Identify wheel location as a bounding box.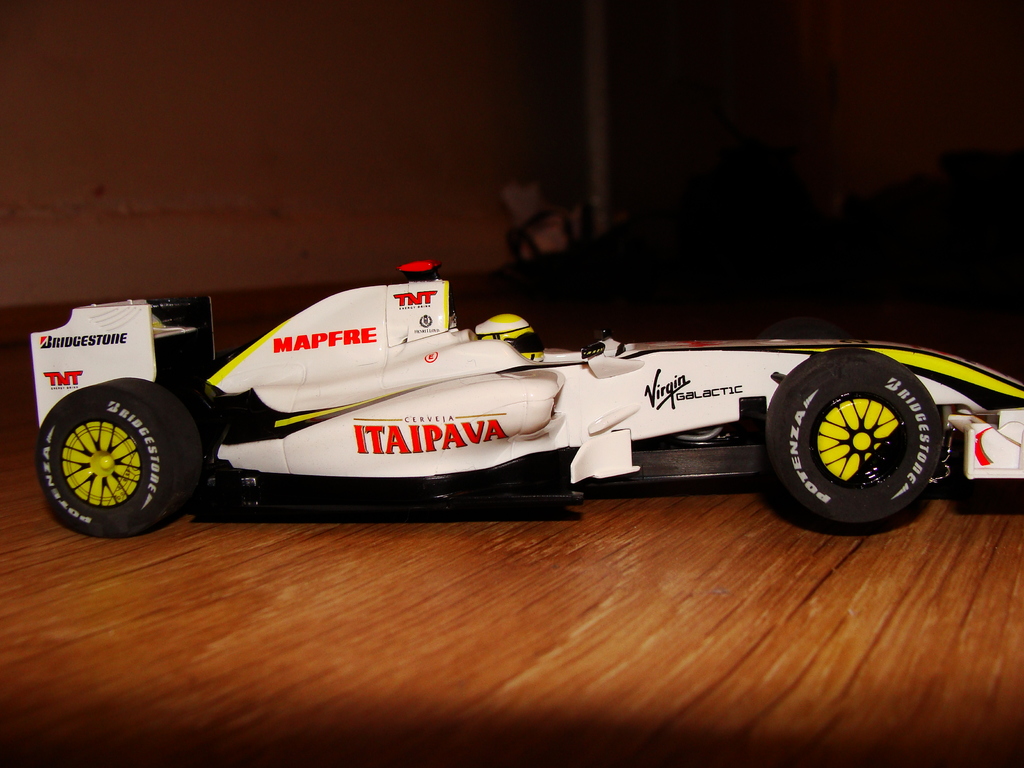
bbox=[767, 362, 958, 520].
